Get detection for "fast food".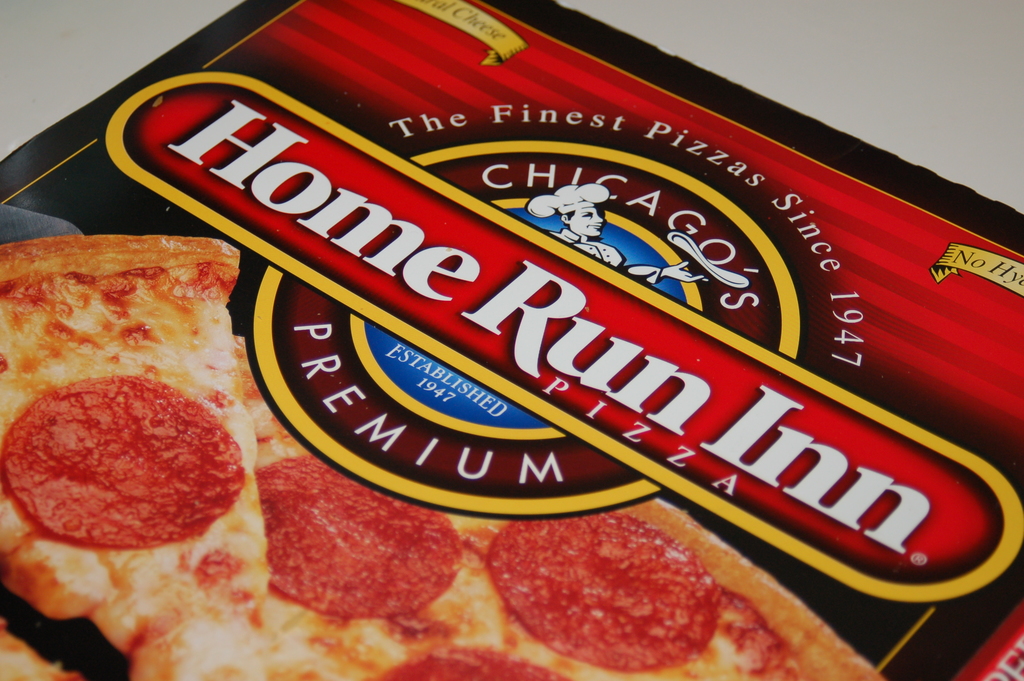
Detection: <bbox>0, 237, 886, 680</bbox>.
